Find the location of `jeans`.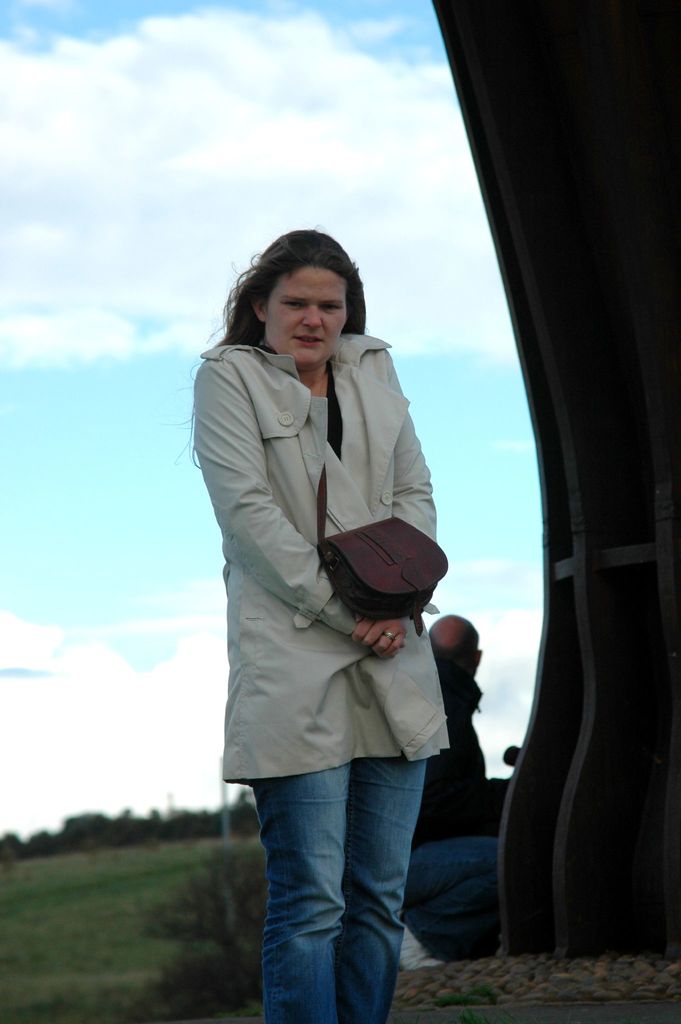
Location: locate(252, 758, 427, 1023).
